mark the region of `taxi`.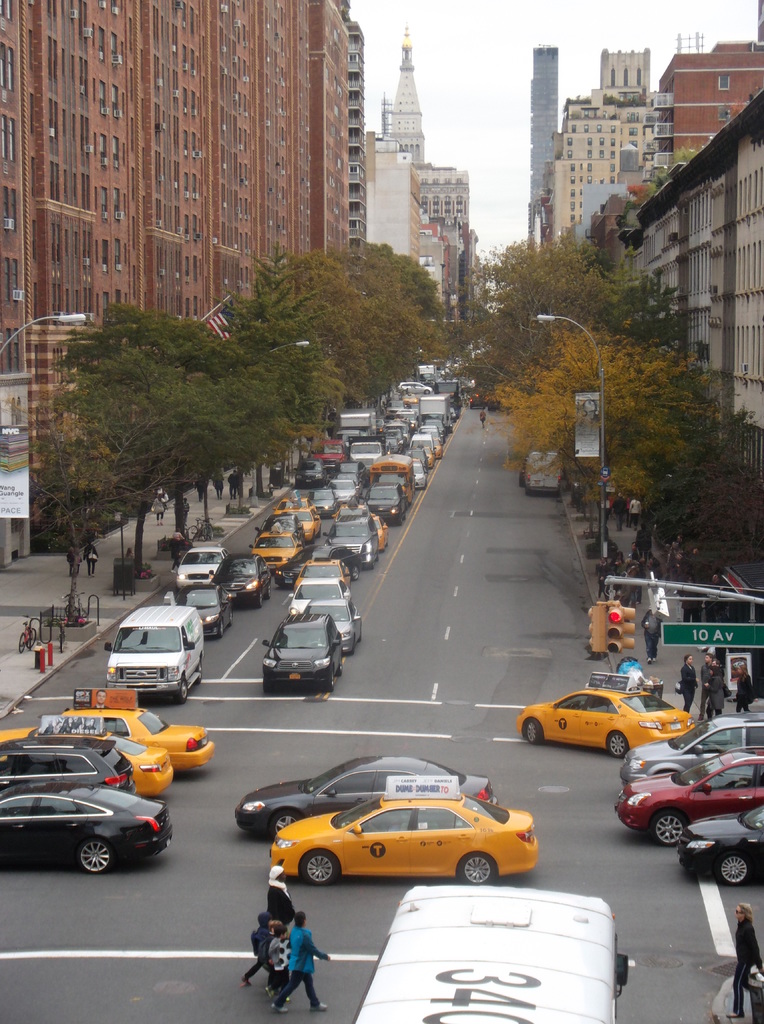
Region: (271,488,322,525).
